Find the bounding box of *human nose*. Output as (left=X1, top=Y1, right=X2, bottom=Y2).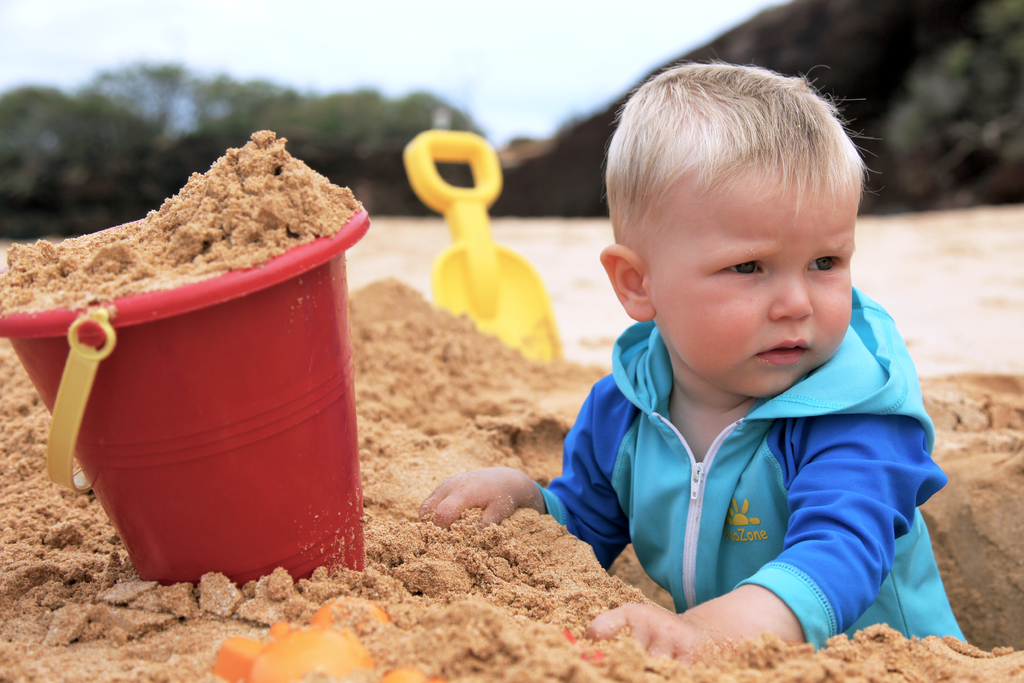
(left=766, top=261, right=815, bottom=320).
